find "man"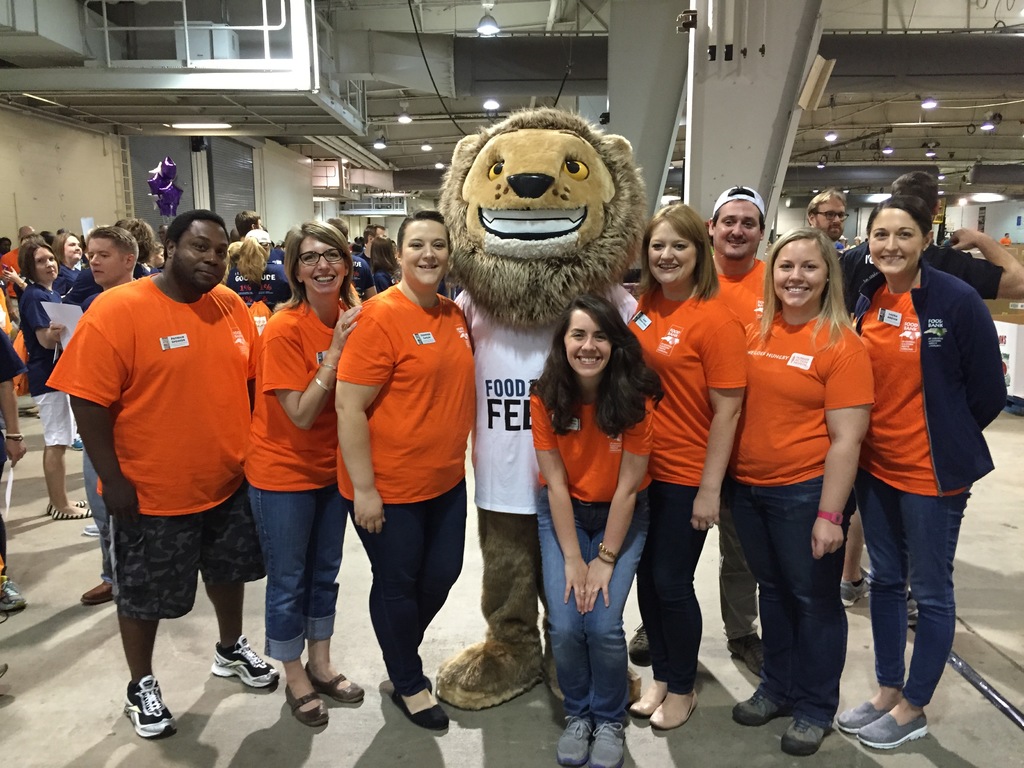
704 182 774 324
